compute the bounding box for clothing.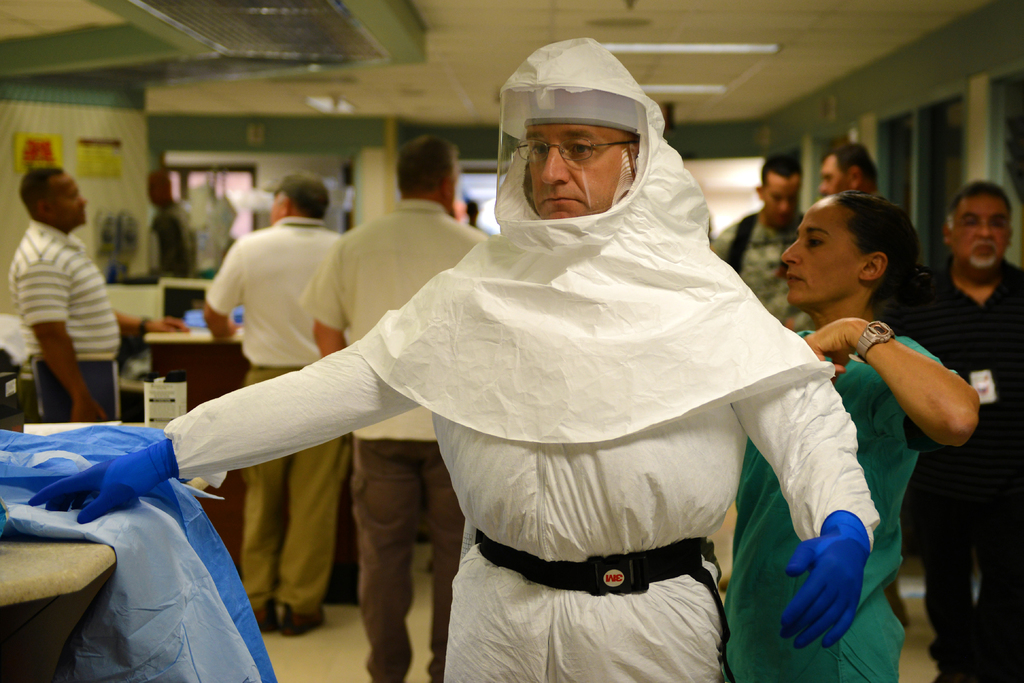
pyautogui.locateOnScreen(722, 206, 783, 308).
